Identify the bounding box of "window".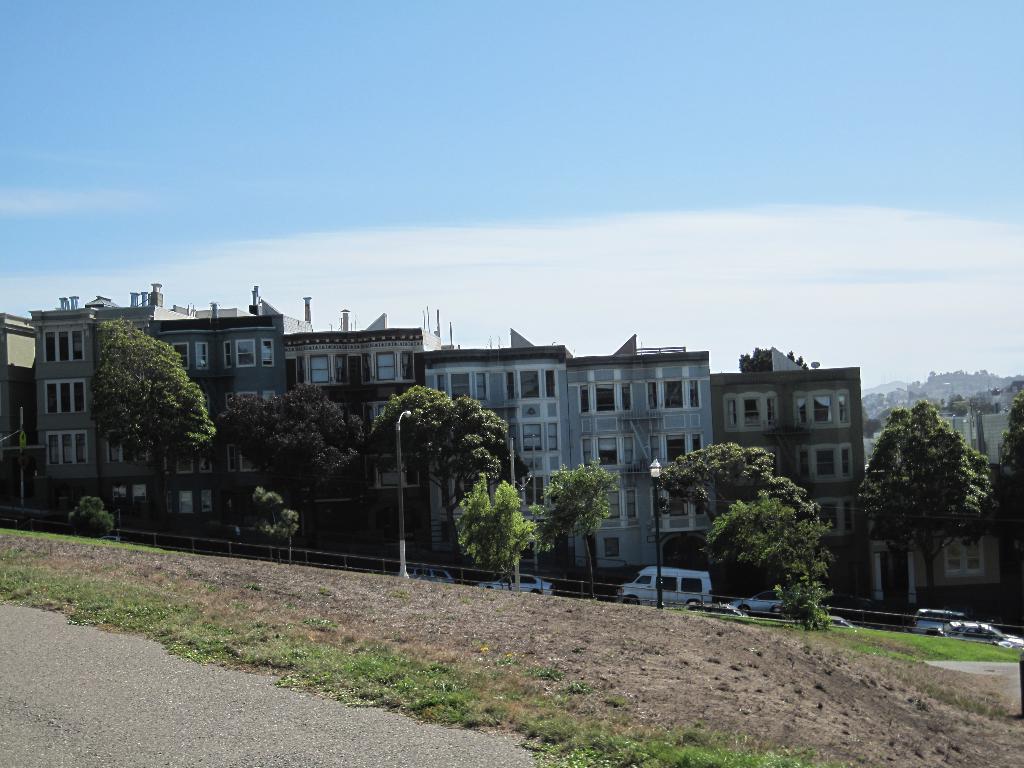
box=[603, 488, 639, 518].
